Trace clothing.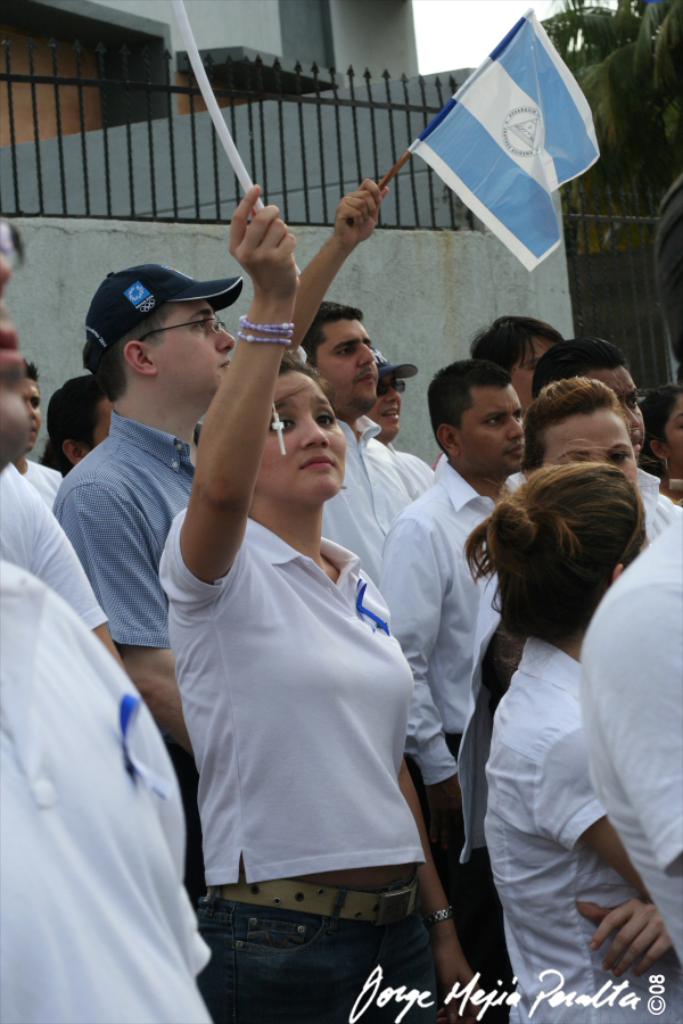
Traced to BBox(151, 428, 434, 975).
